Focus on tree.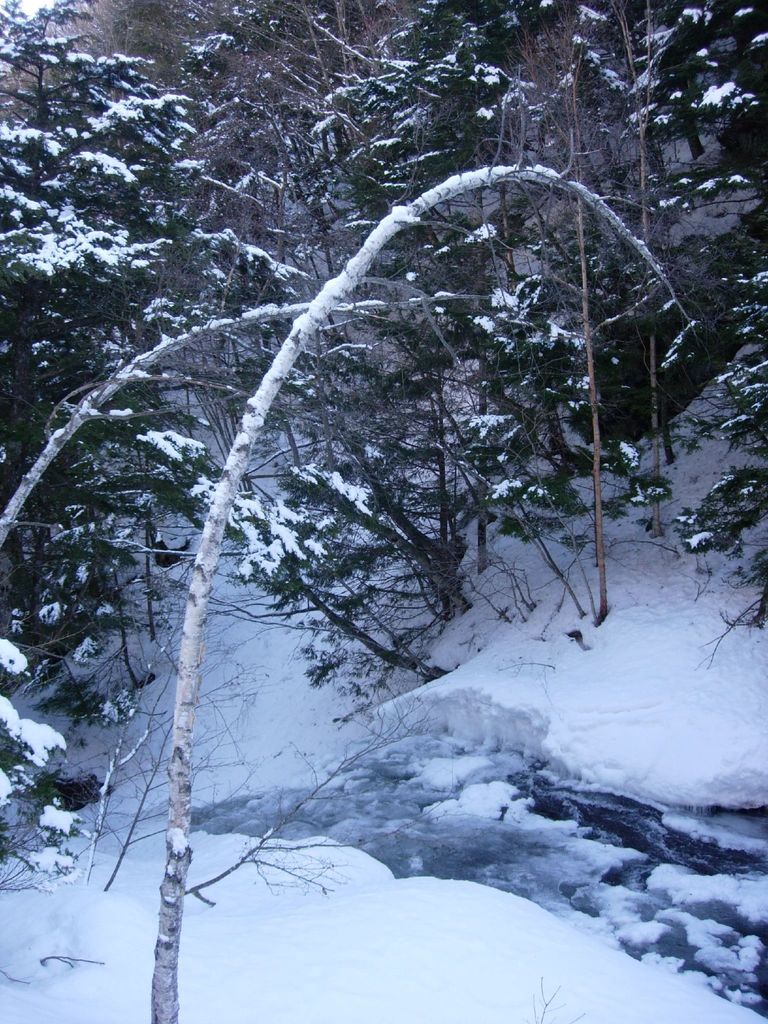
Focused at [x1=573, y1=0, x2=767, y2=650].
